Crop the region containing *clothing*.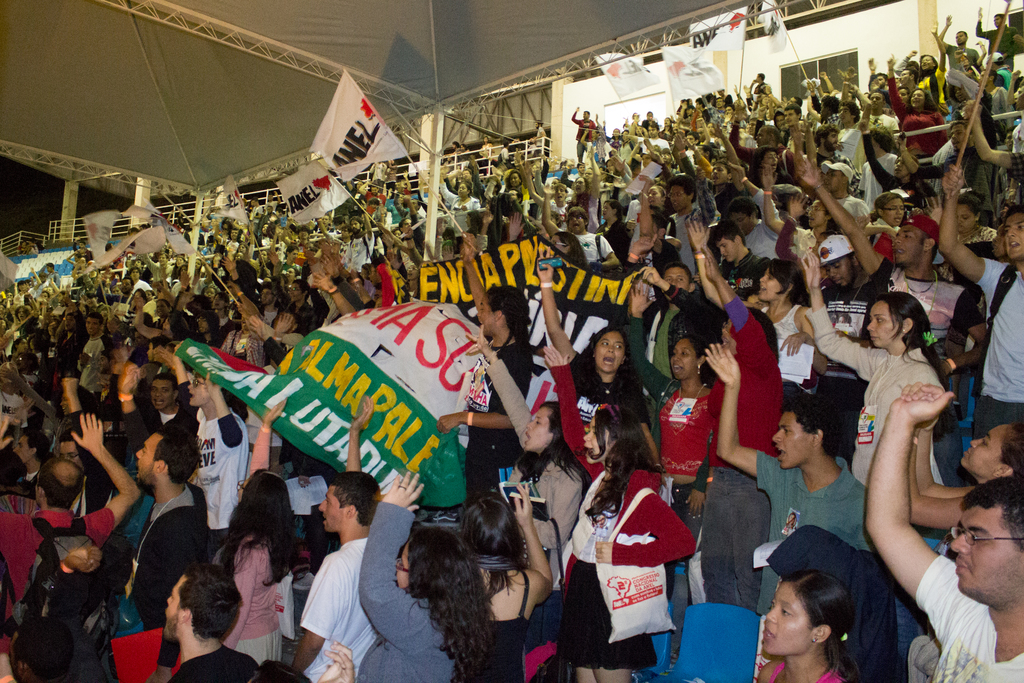
Crop region: pyautogui.locateOnScreen(553, 363, 706, 597).
